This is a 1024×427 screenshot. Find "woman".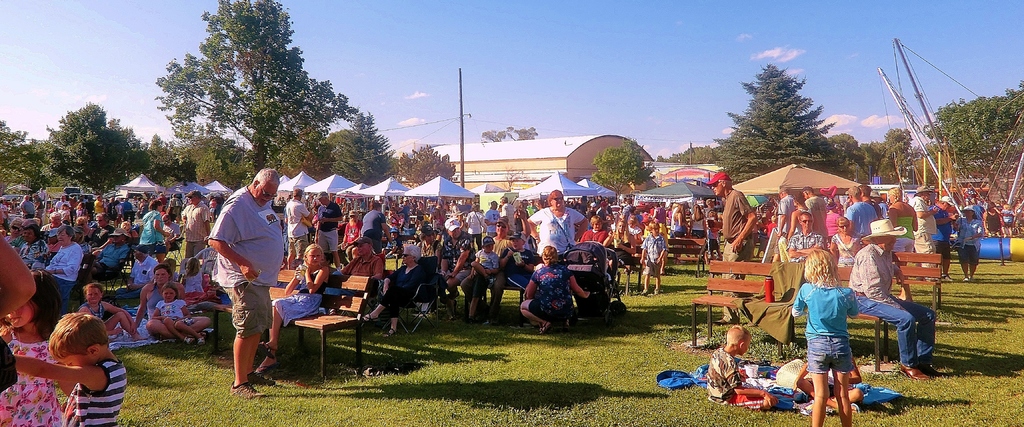
Bounding box: (526, 186, 589, 264).
